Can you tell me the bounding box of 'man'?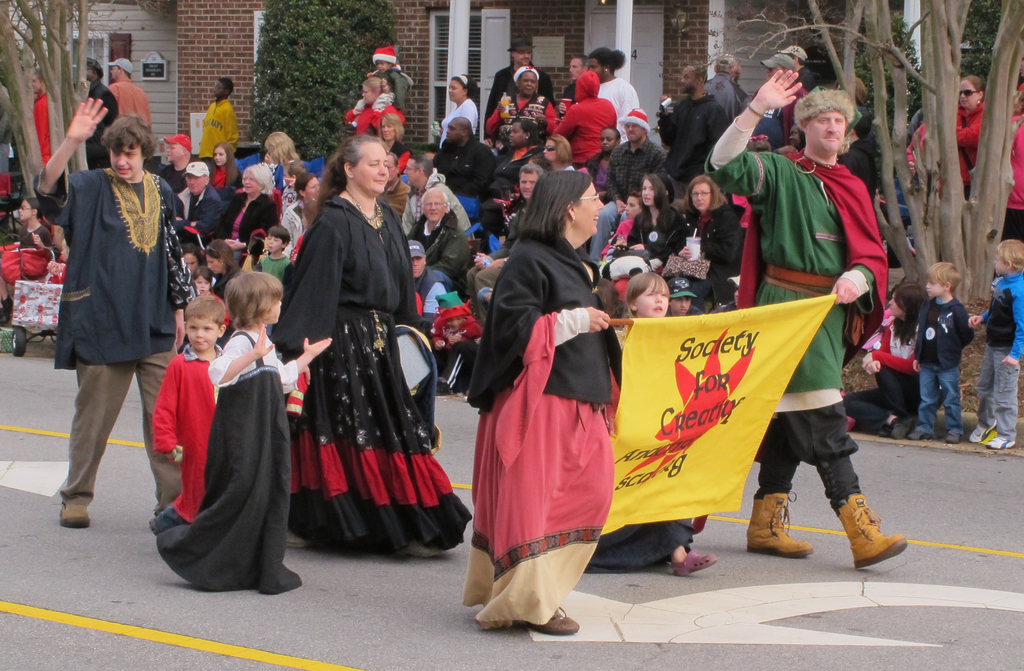
pyautogui.locateOnScreen(430, 115, 493, 214).
